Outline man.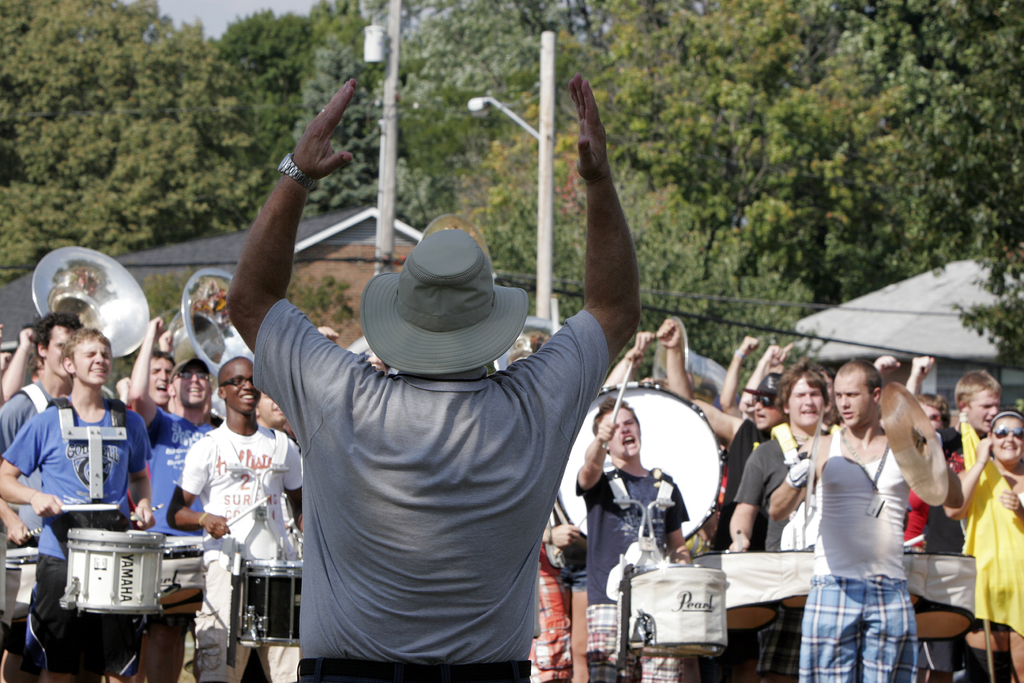
Outline: 655:315:797:682.
